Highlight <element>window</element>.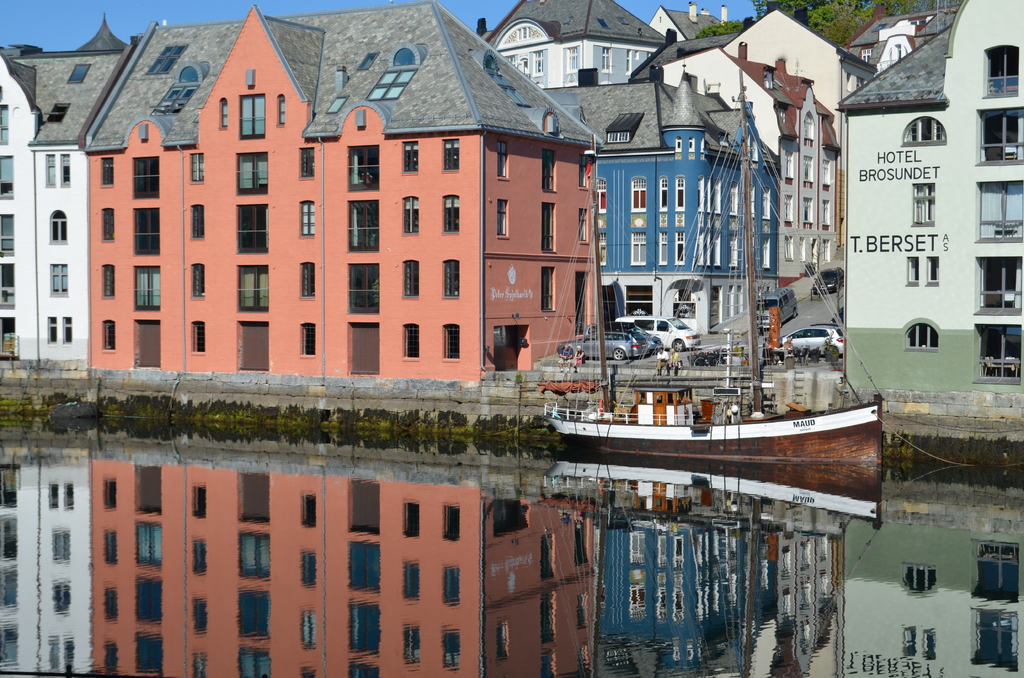
Highlighted region: 593/228/604/268.
